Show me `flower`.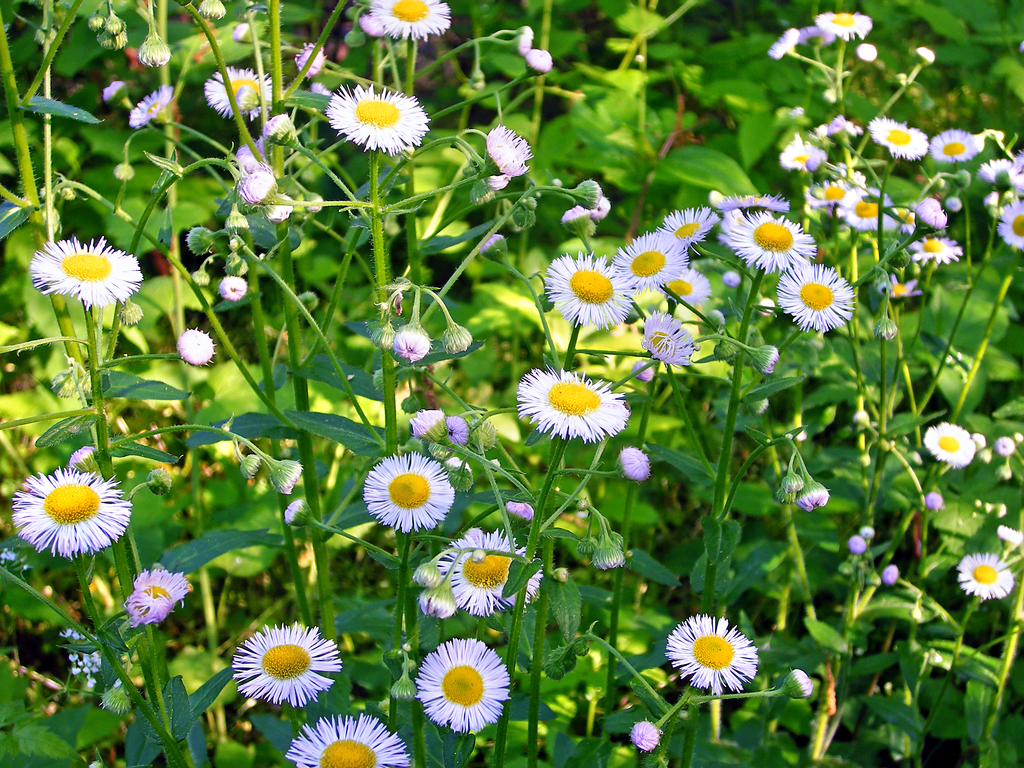
`flower` is here: <region>810, 169, 872, 204</region>.
